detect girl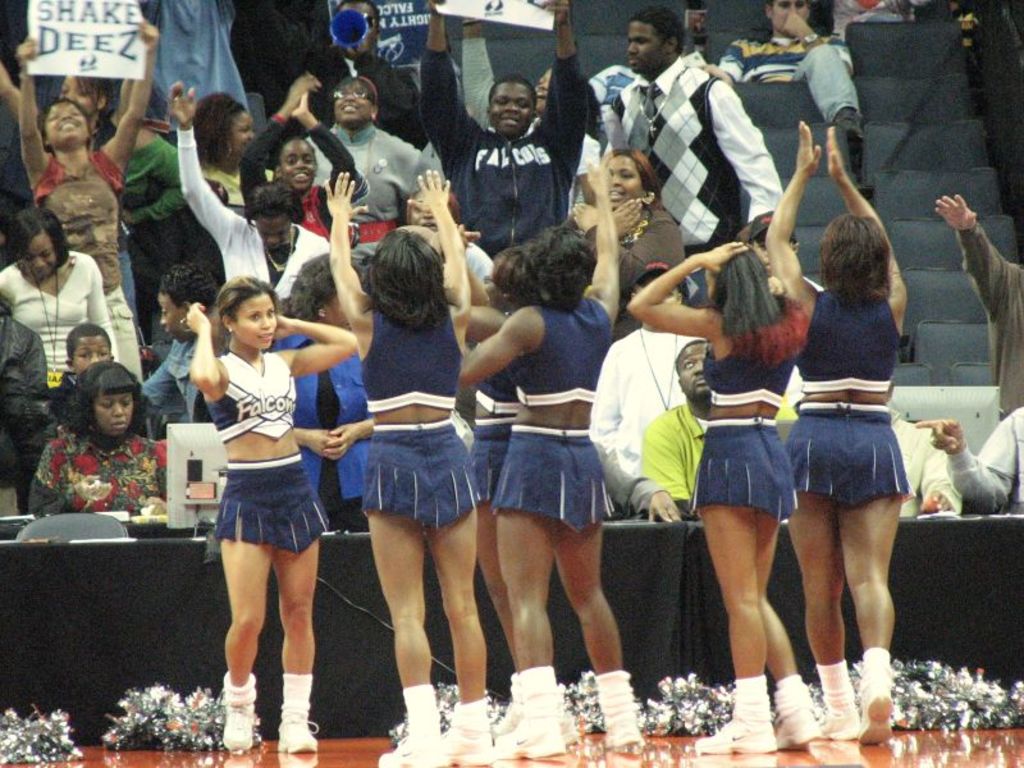
crop(764, 118, 904, 739)
